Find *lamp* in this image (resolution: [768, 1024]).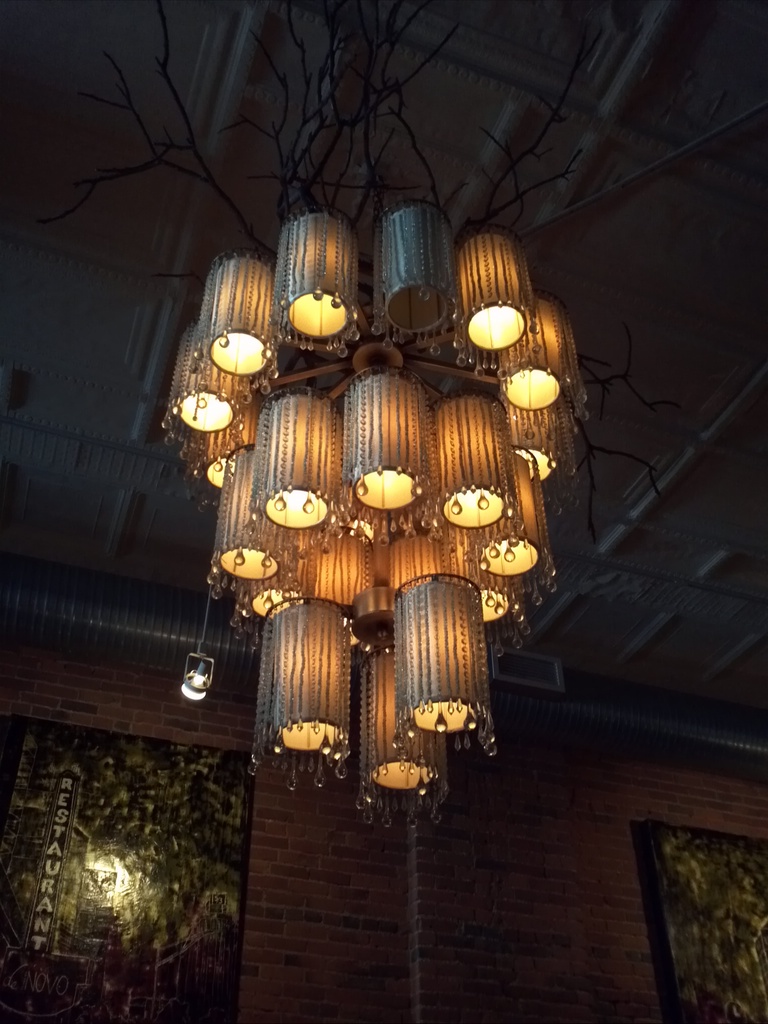
bbox=[461, 440, 554, 617].
